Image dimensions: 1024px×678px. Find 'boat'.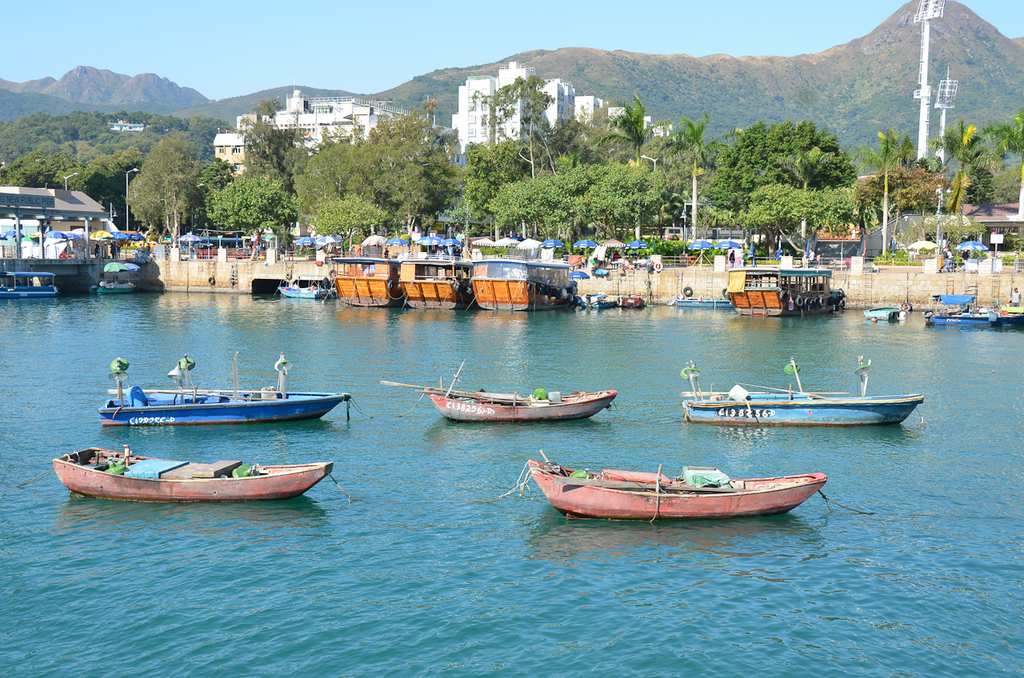
<region>862, 295, 905, 321</region>.
